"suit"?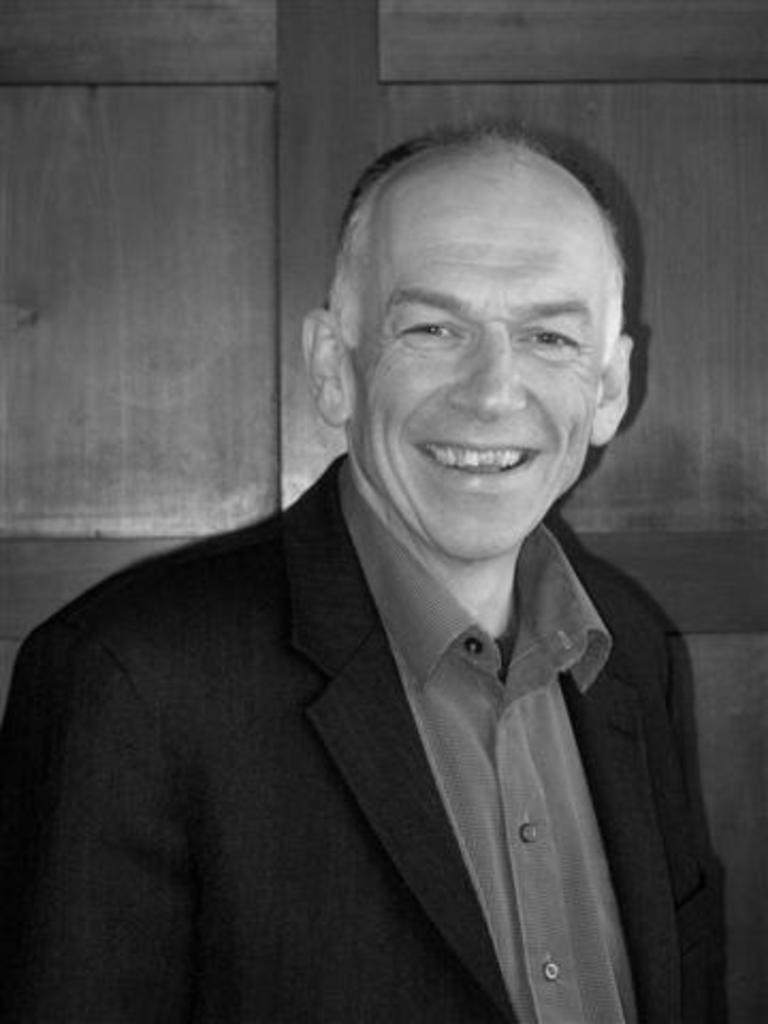
detection(13, 228, 753, 1005)
